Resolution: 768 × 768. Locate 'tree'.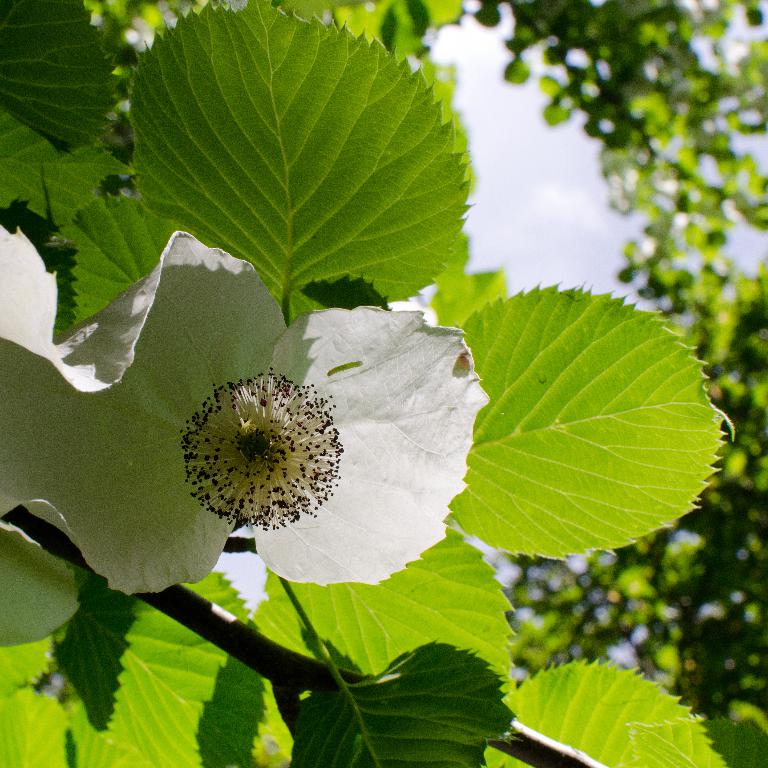
box=[0, 5, 767, 767].
